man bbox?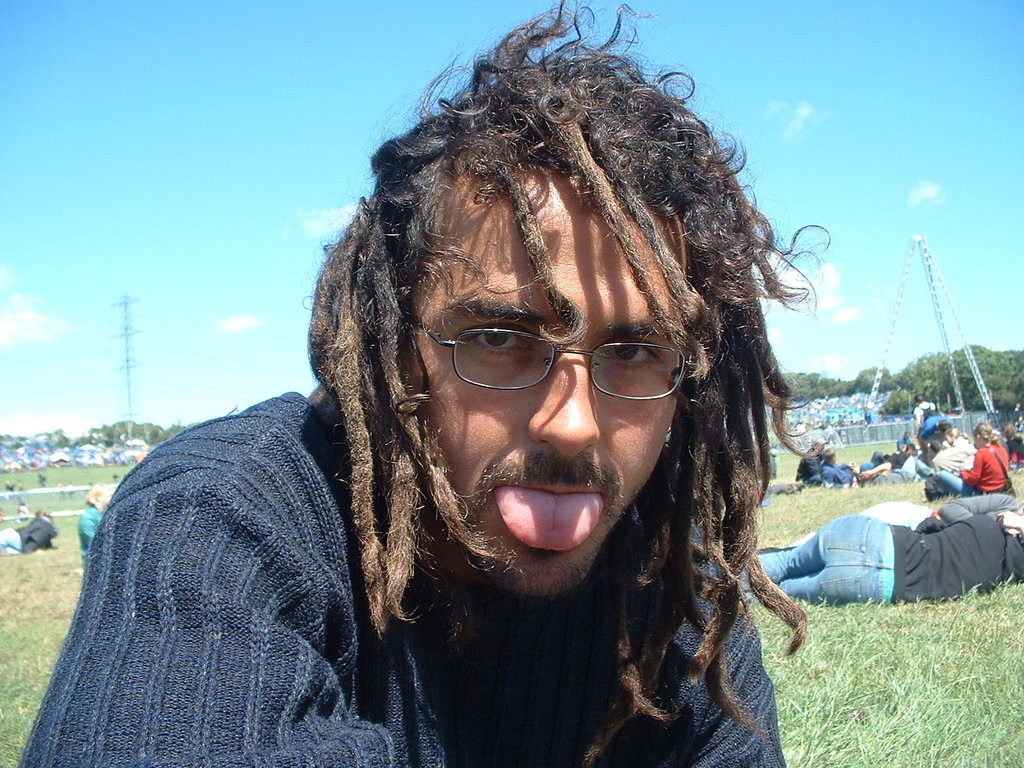
detection(860, 458, 932, 483)
